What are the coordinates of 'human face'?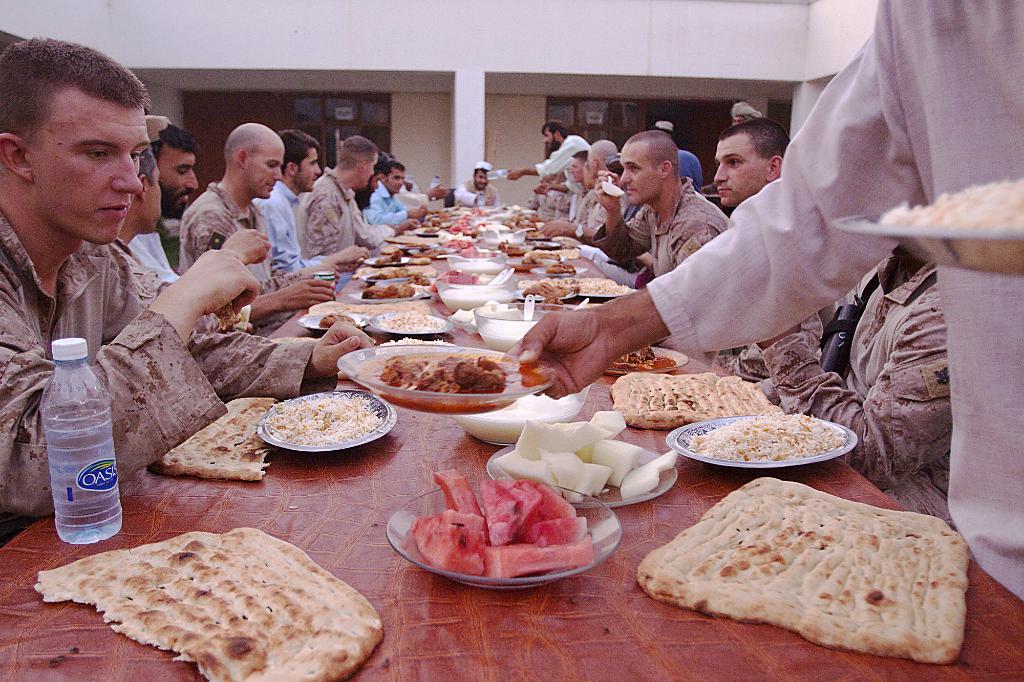
<box>141,178,161,235</box>.
